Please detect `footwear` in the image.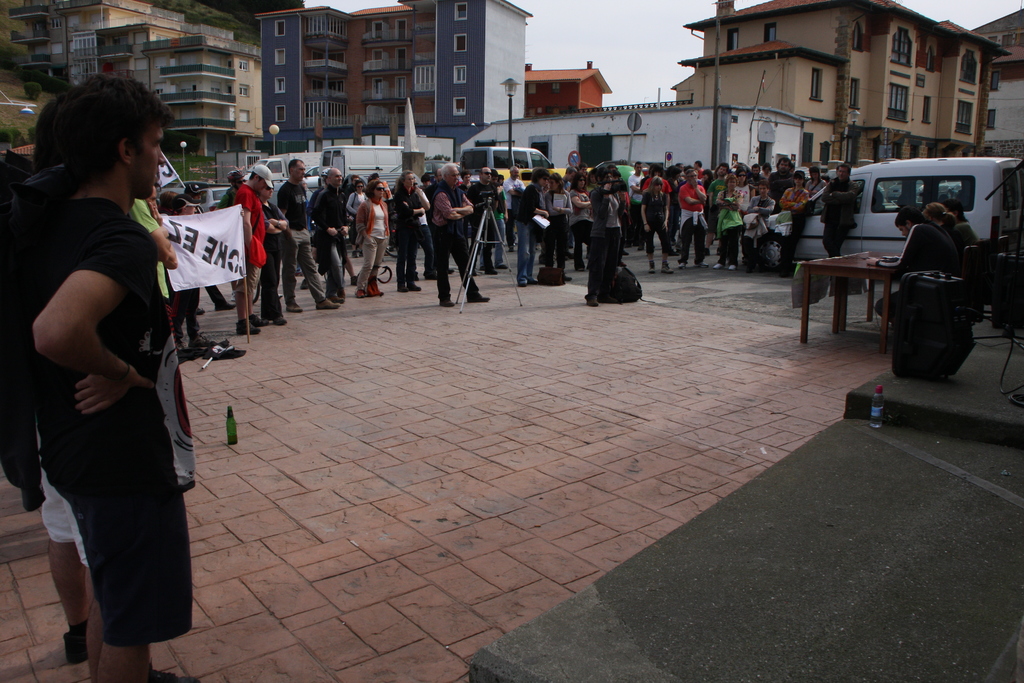
BBox(372, 276, 388, 295).
